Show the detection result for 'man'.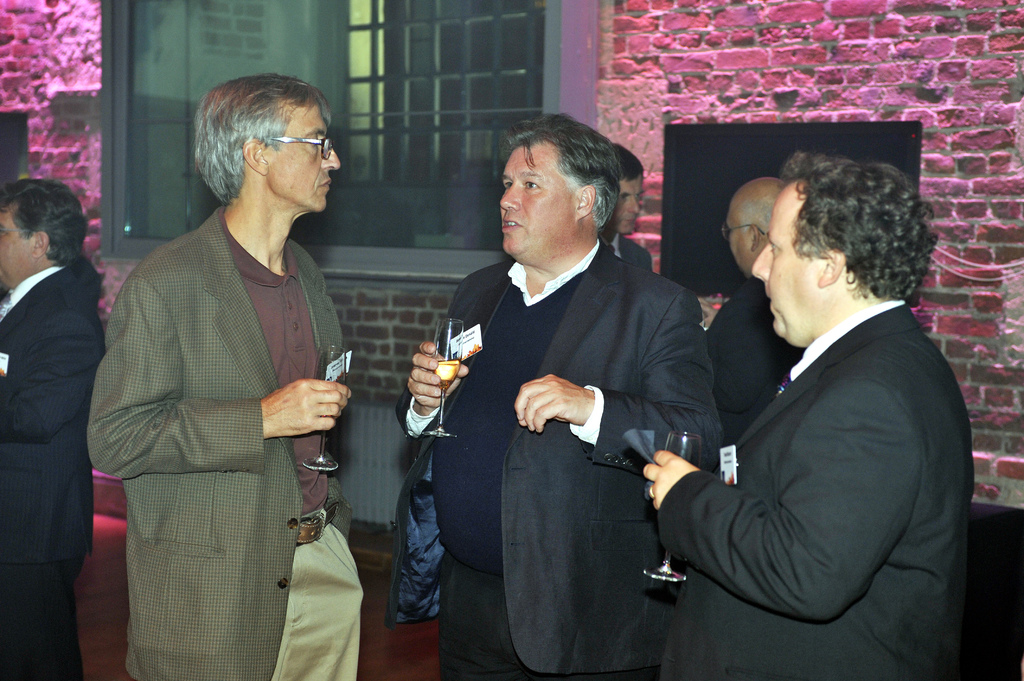
<bbox>701, 172, 817, 448</bbox>.
